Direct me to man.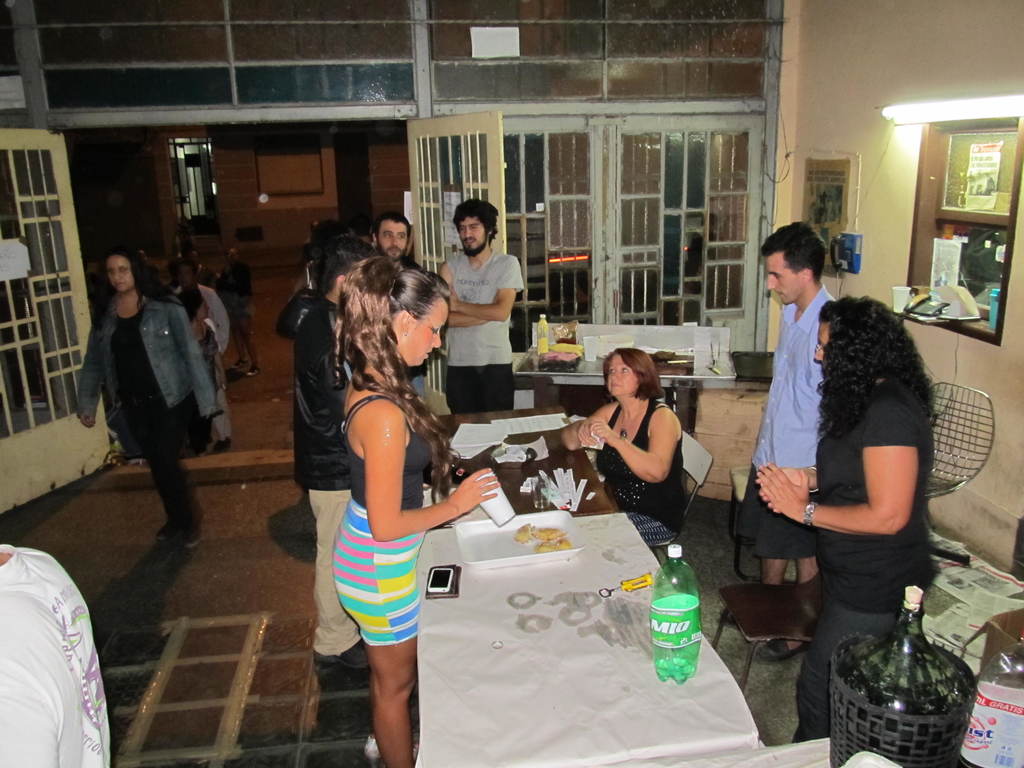
Direction: locate(431, 200, 538, 396).
